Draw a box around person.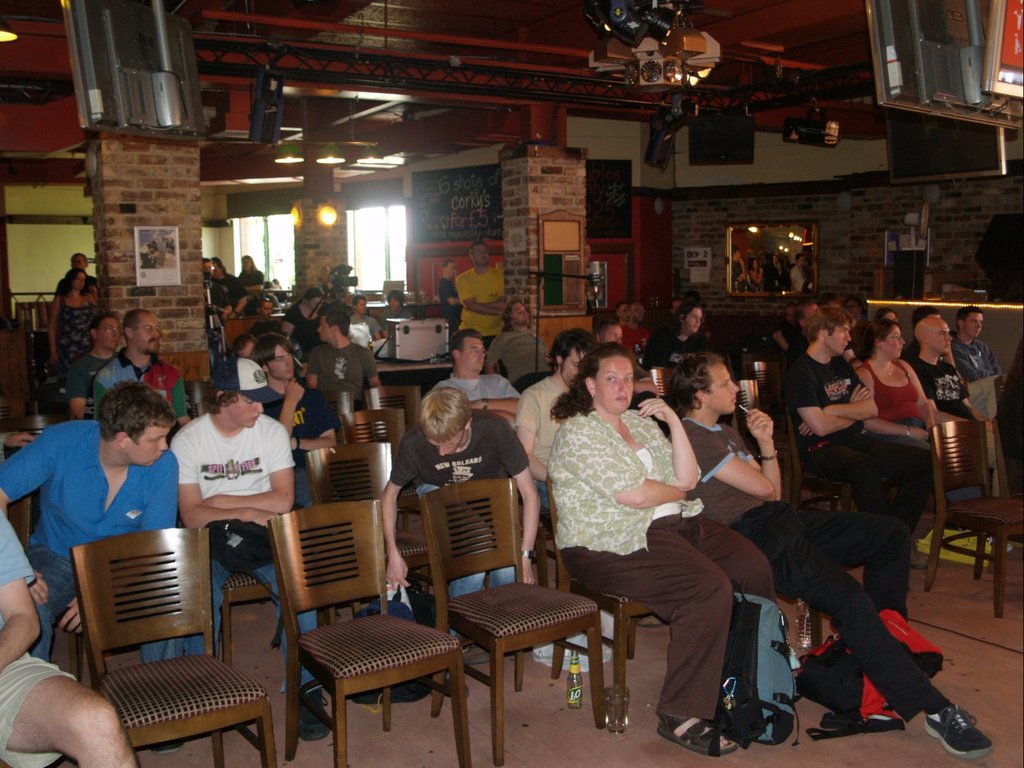
detection(594, 317, 664, 401).
